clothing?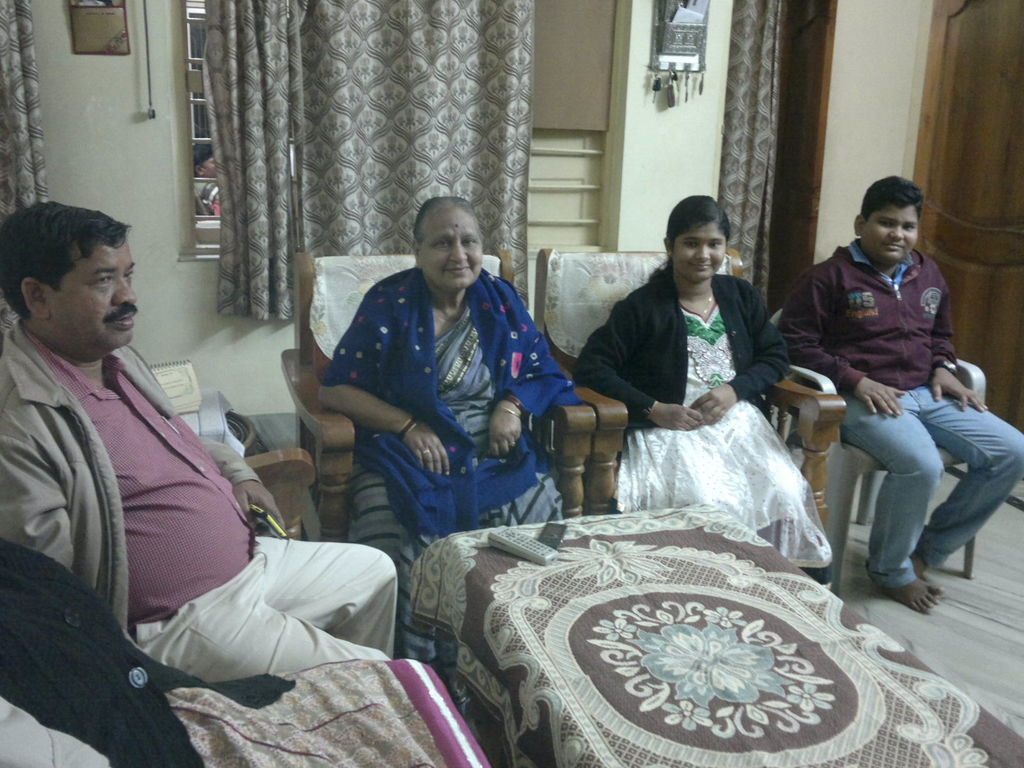
317, 259, 580, 669
